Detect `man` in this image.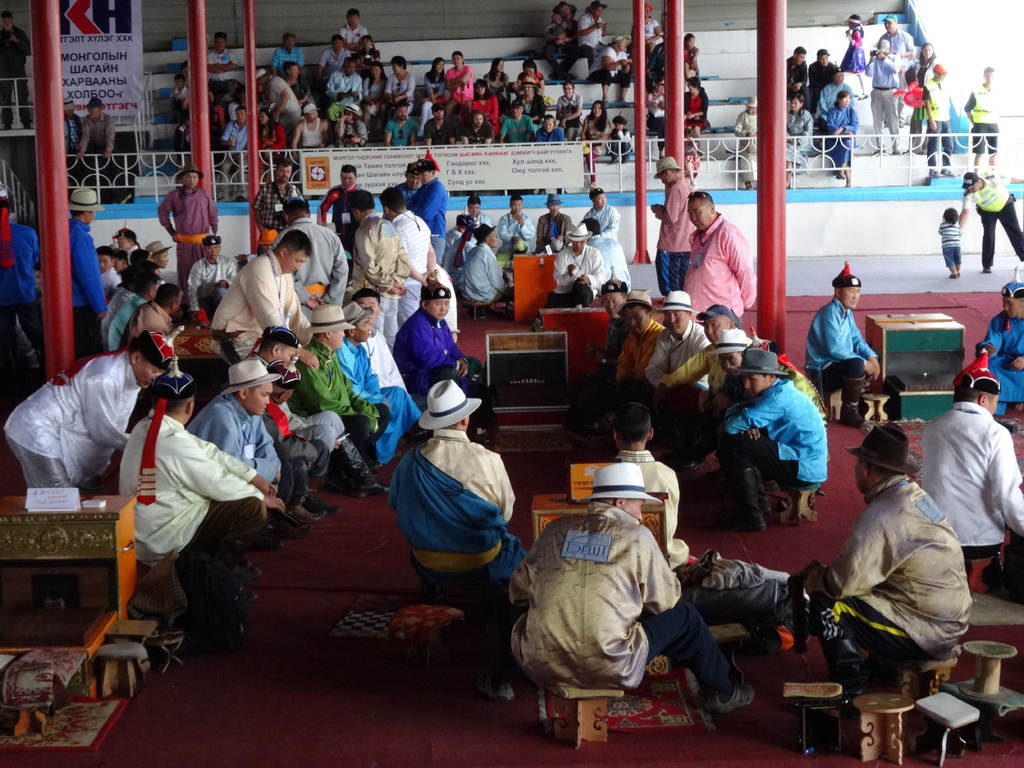
Detection: 460/194/495/242.
